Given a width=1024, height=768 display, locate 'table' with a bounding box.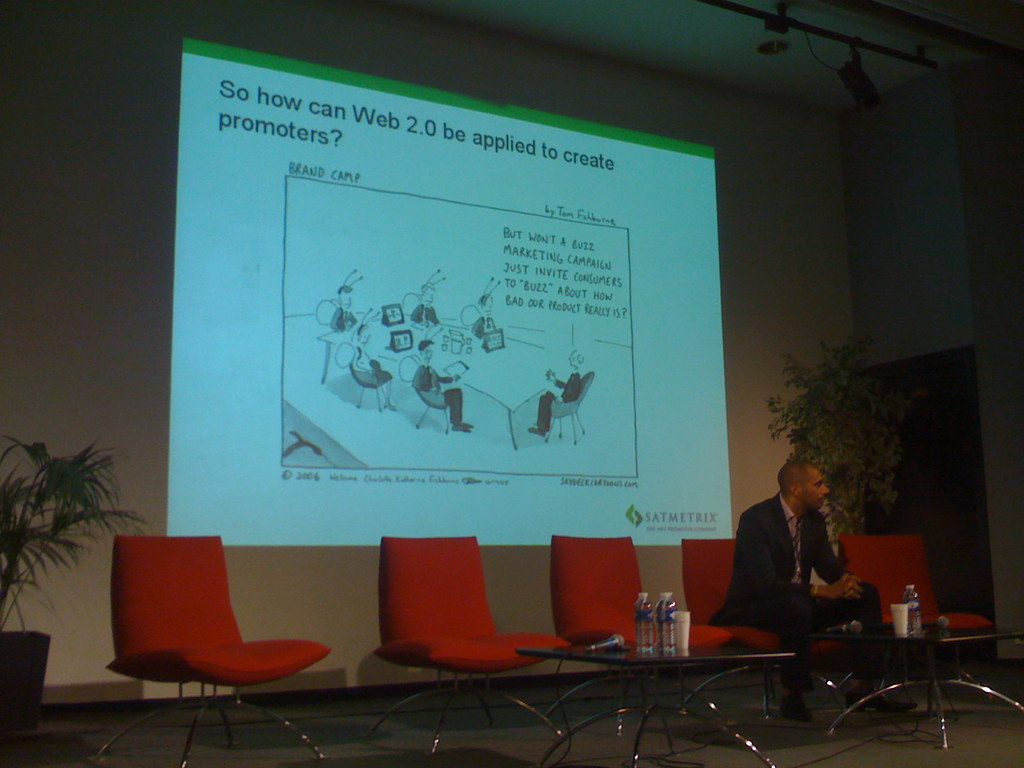
Located: [x1=513, y1=636, x2=797, y2=767].
